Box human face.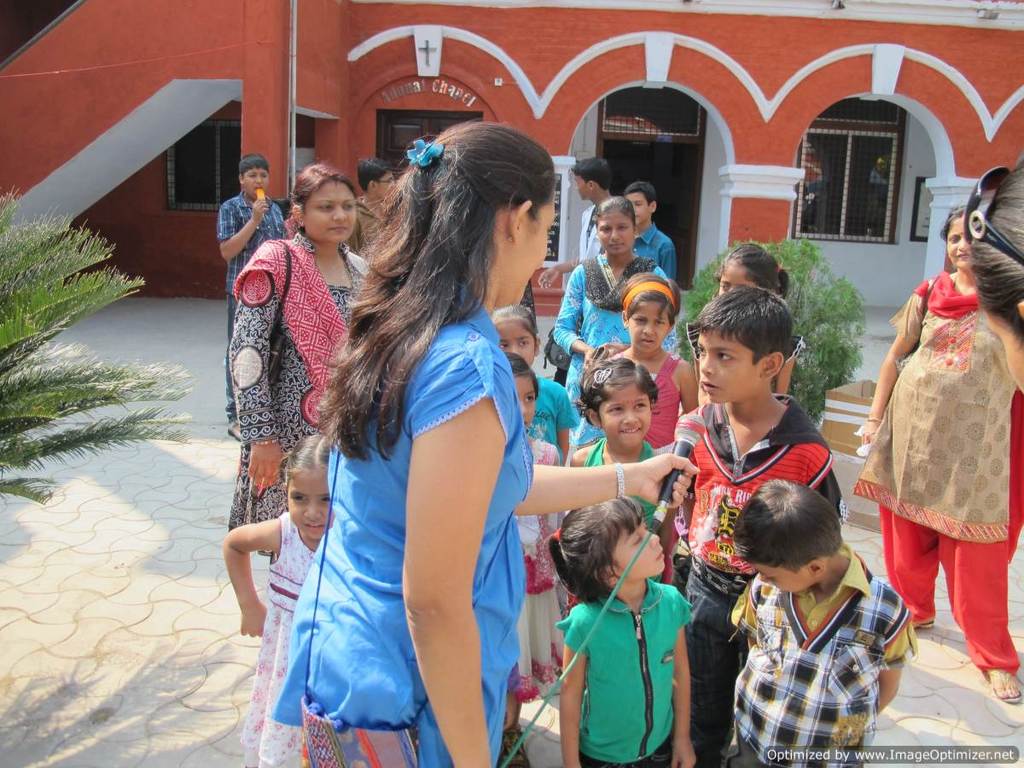
(597,382,649,451).
